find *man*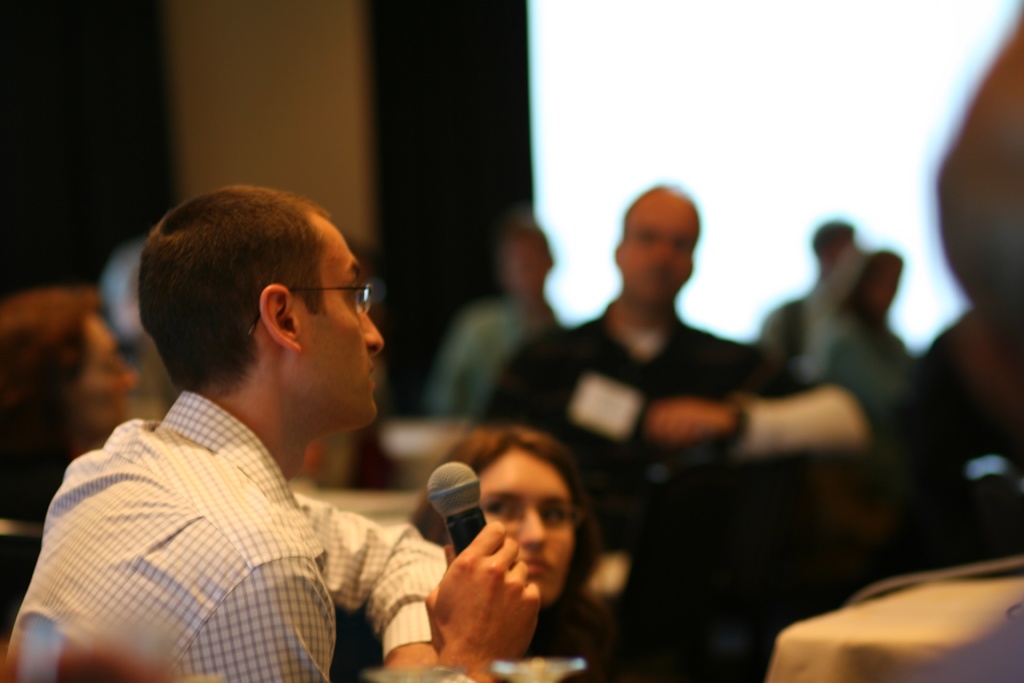
BBox(458, 179, 812, 523)
